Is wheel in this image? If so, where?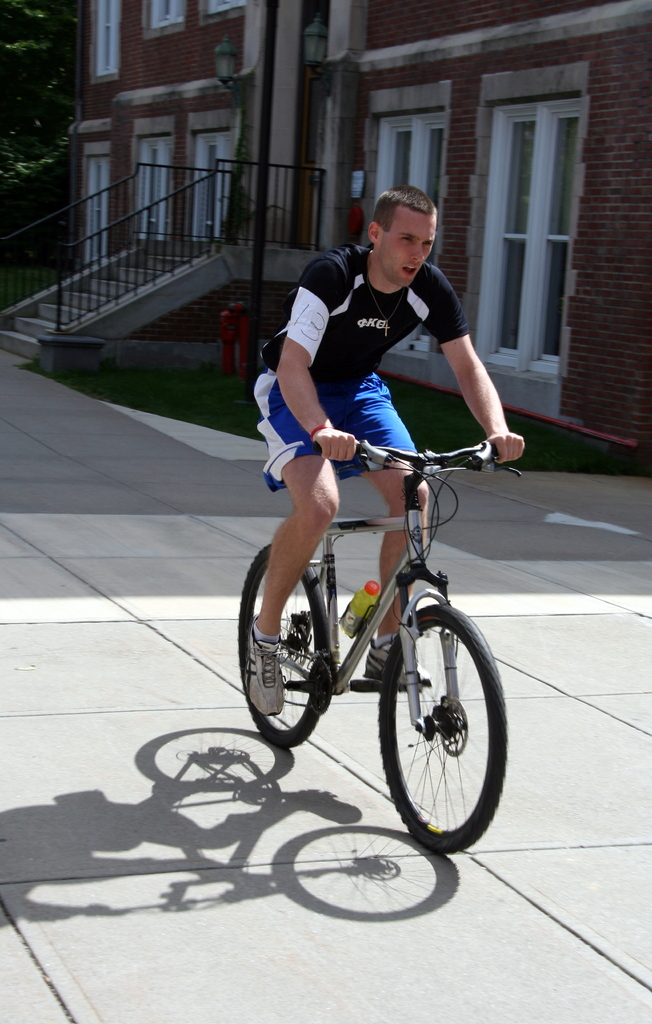
Yes, at region(380, 599, 498, 844).
